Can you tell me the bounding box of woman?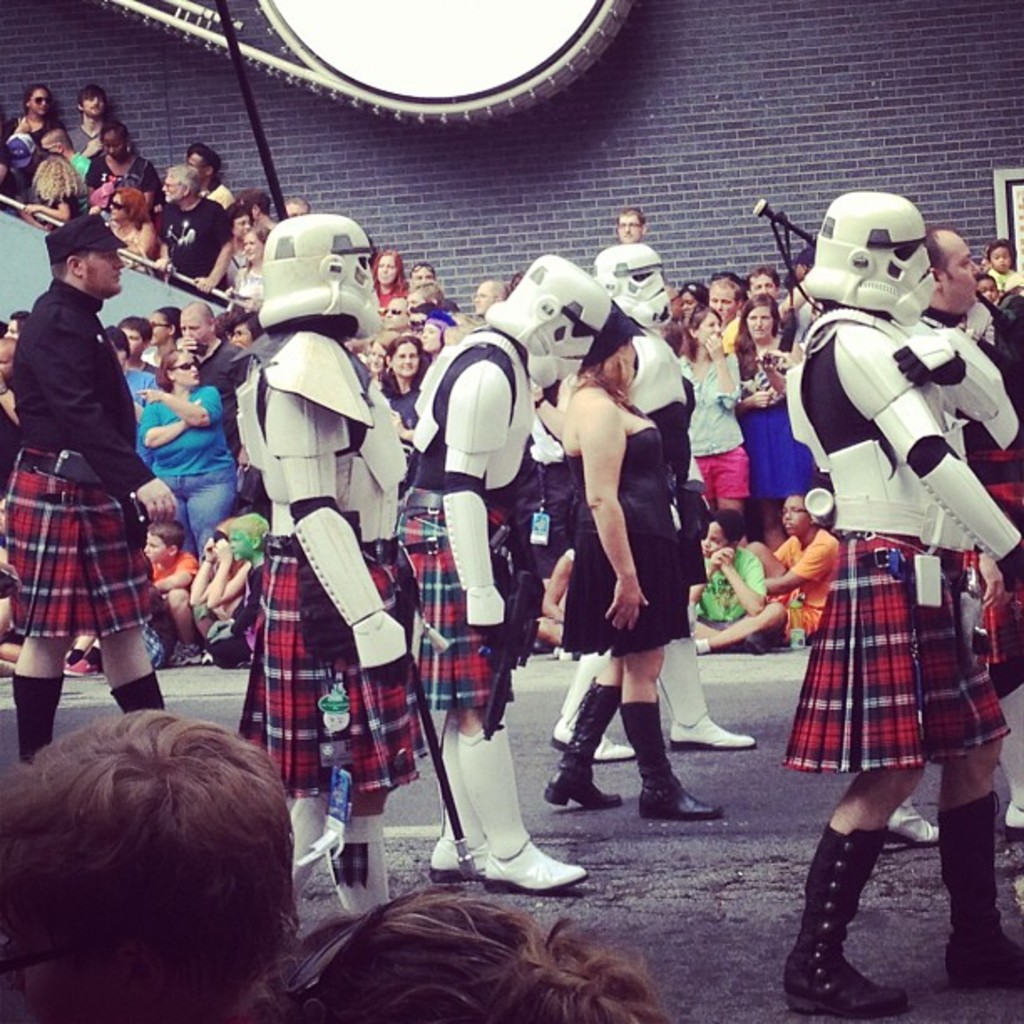
BBox(559, 293, 740, 853).
